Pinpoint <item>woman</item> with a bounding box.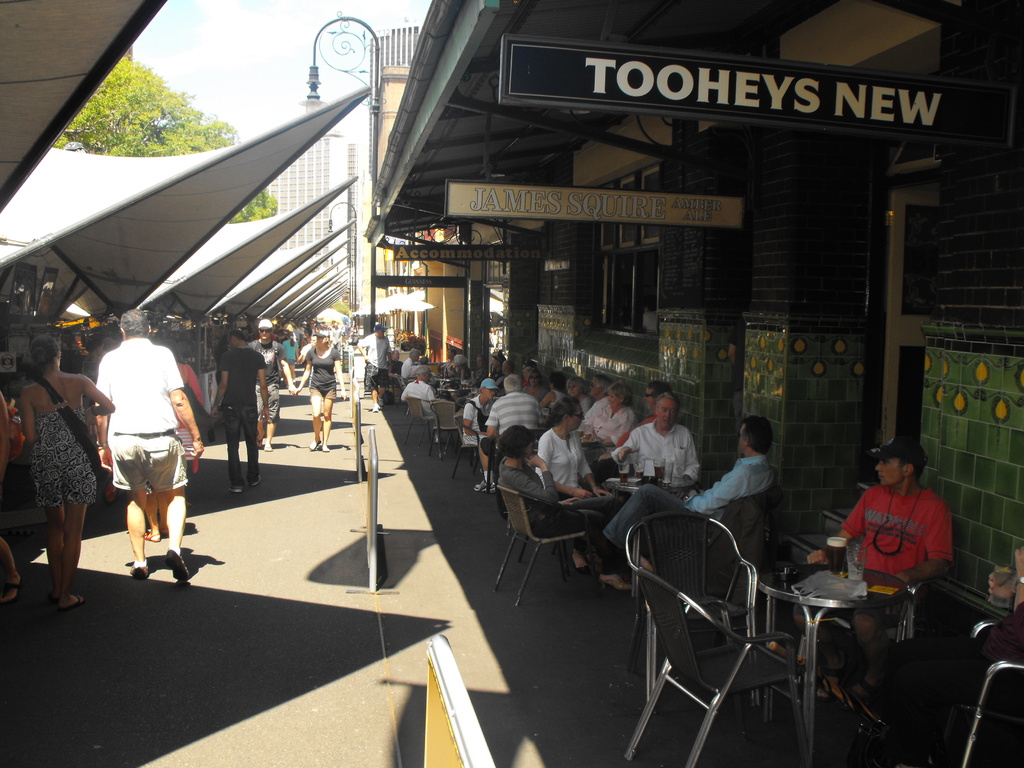
BBox(564, 372, 591, 422).
